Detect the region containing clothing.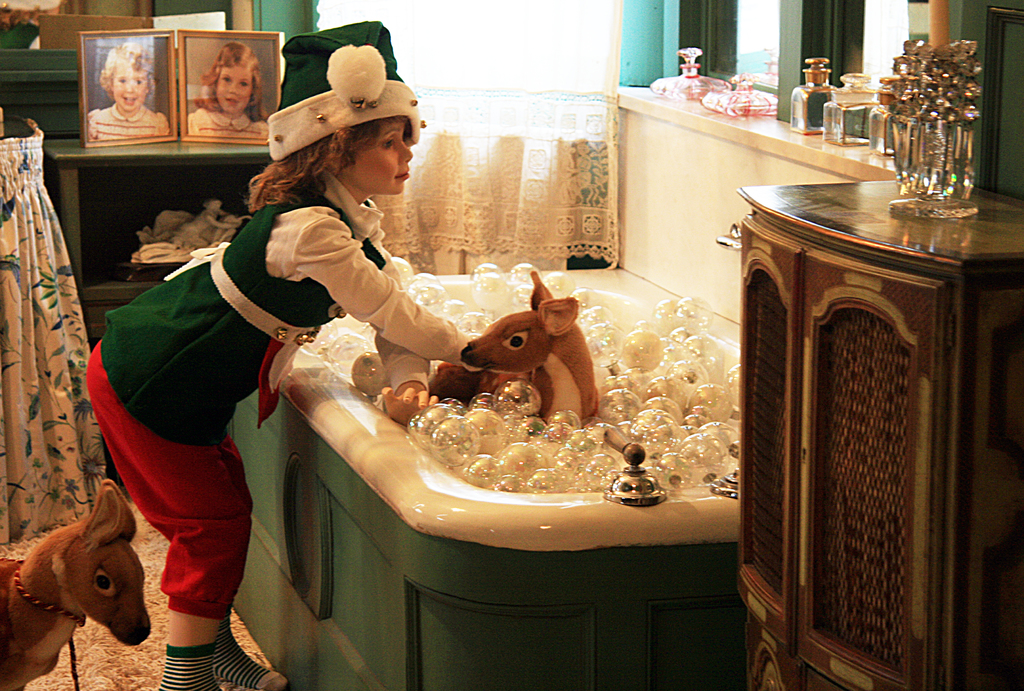
81/160/484/623.
